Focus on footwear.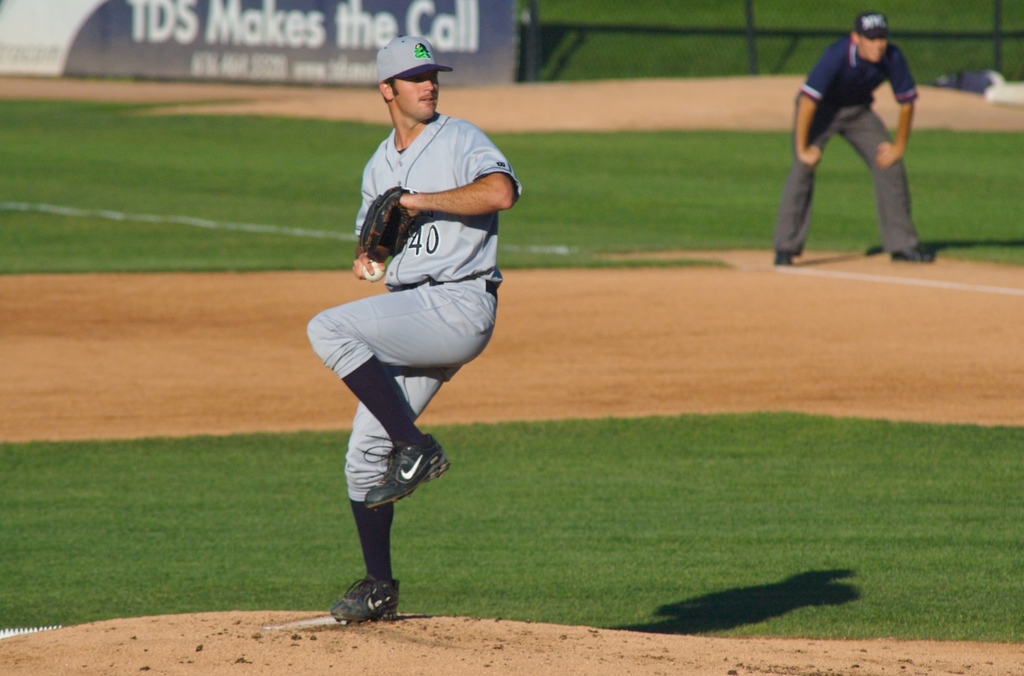
Focused at <bbox>355, 436, 451, 511</bbox>.
